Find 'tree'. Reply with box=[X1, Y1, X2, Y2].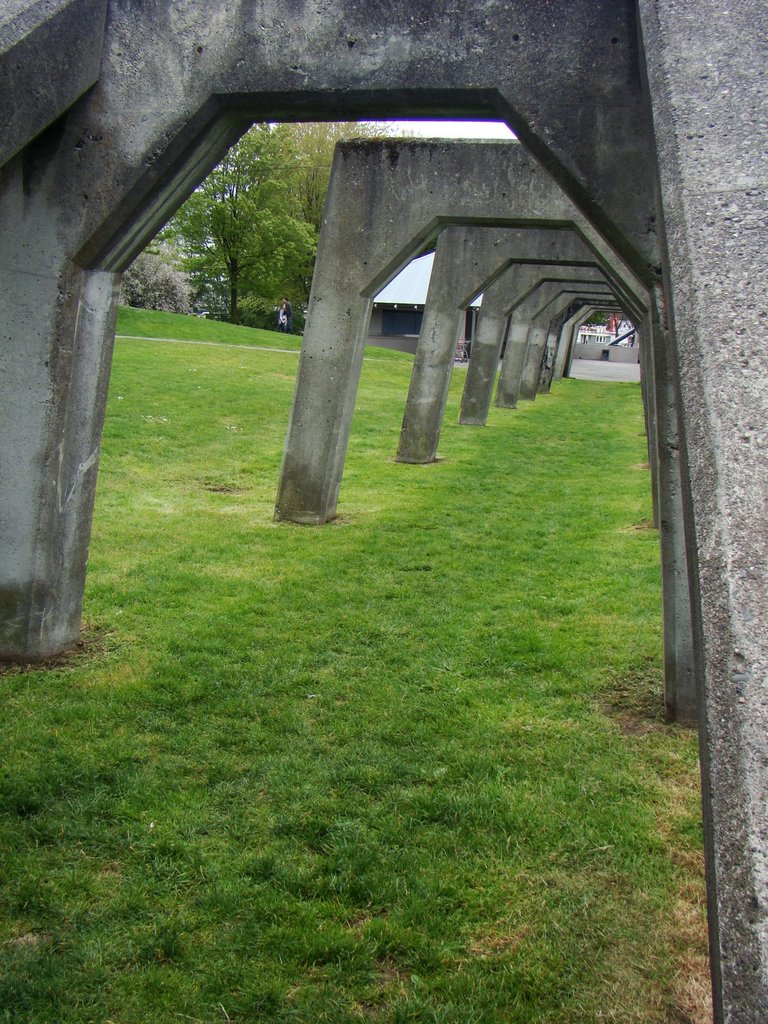
box=[141, 116, 421, 319].
